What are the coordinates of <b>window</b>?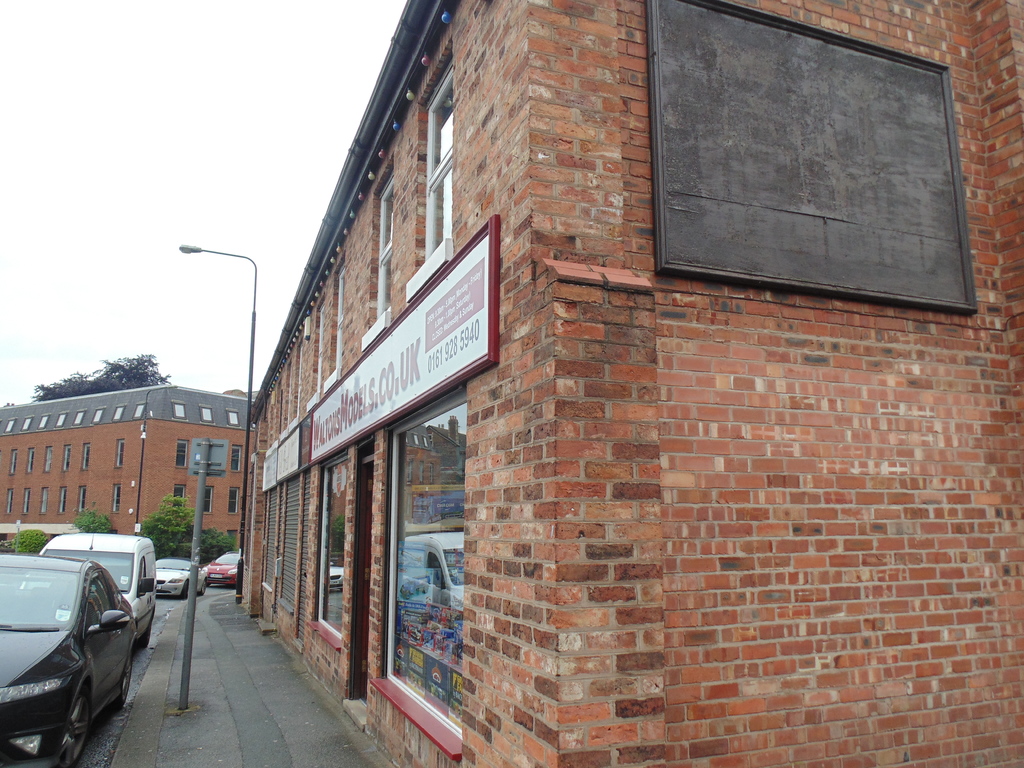
bbox=(113, 403, 126, 420).
